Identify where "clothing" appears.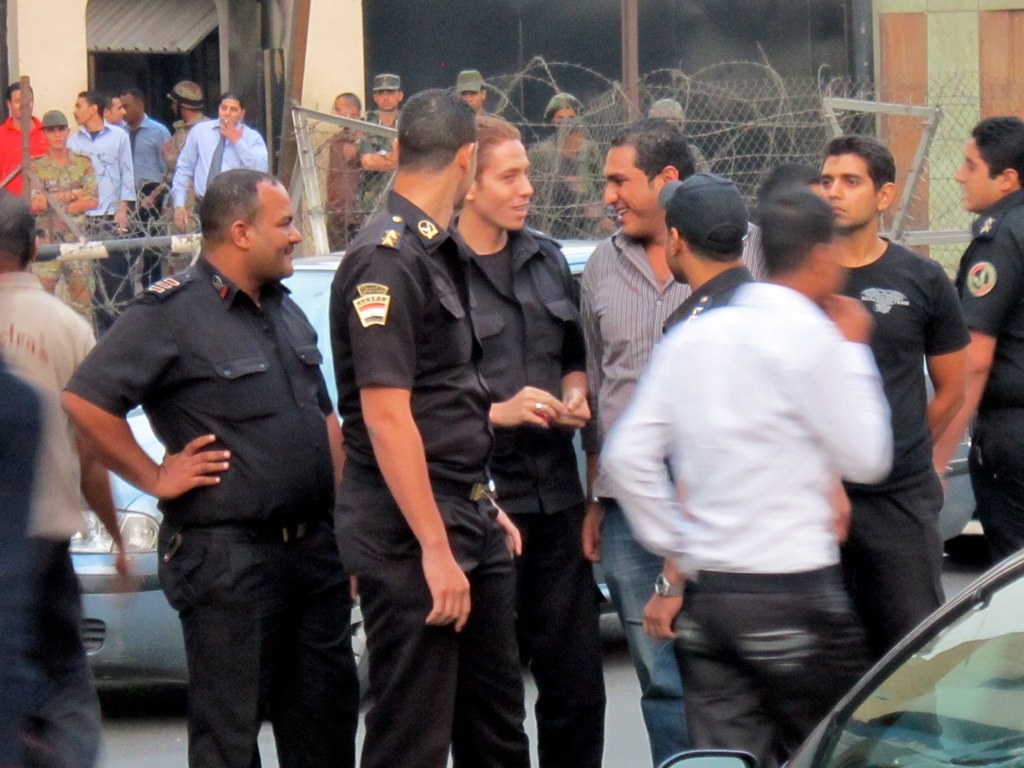
Appears at 33,144,97,282.
